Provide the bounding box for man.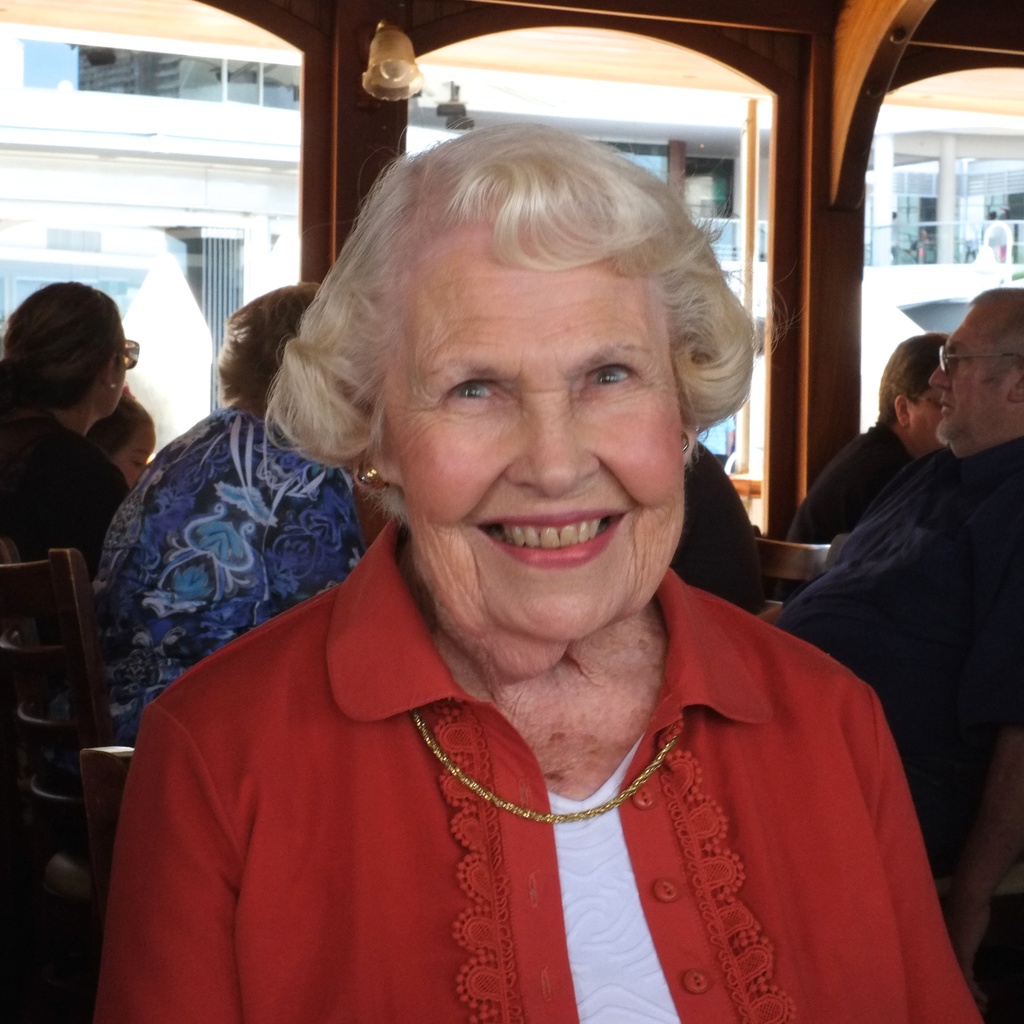
bbox=[758, 278, 1023, 883].
